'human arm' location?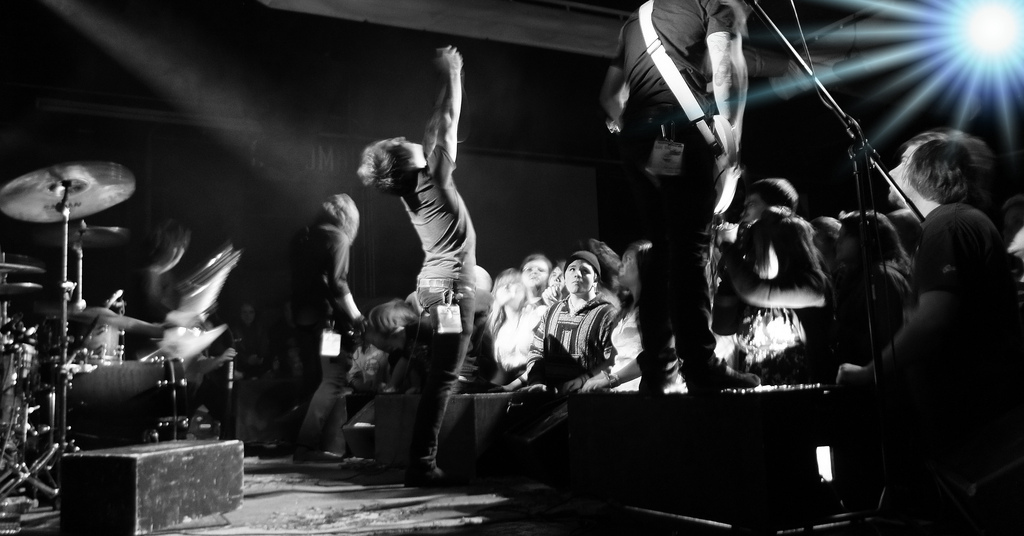
BBox(584, 238, 621, 274)
